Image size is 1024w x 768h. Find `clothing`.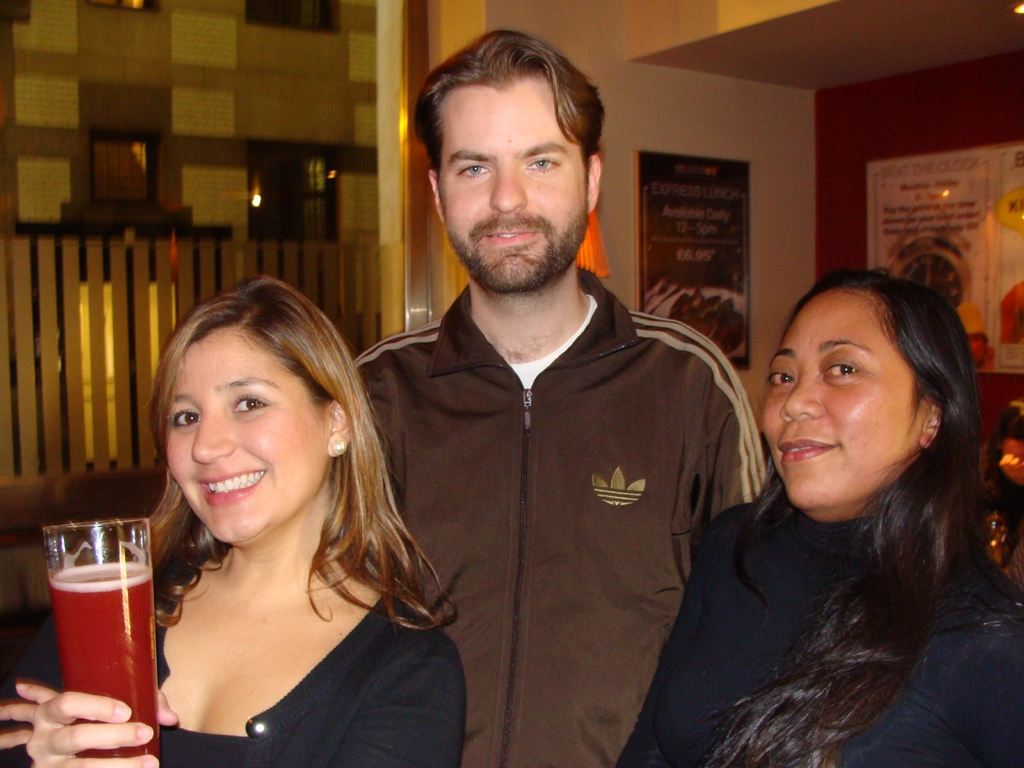
{"left": 0, "top": 548, "right": 467, "bottom": 767}.
